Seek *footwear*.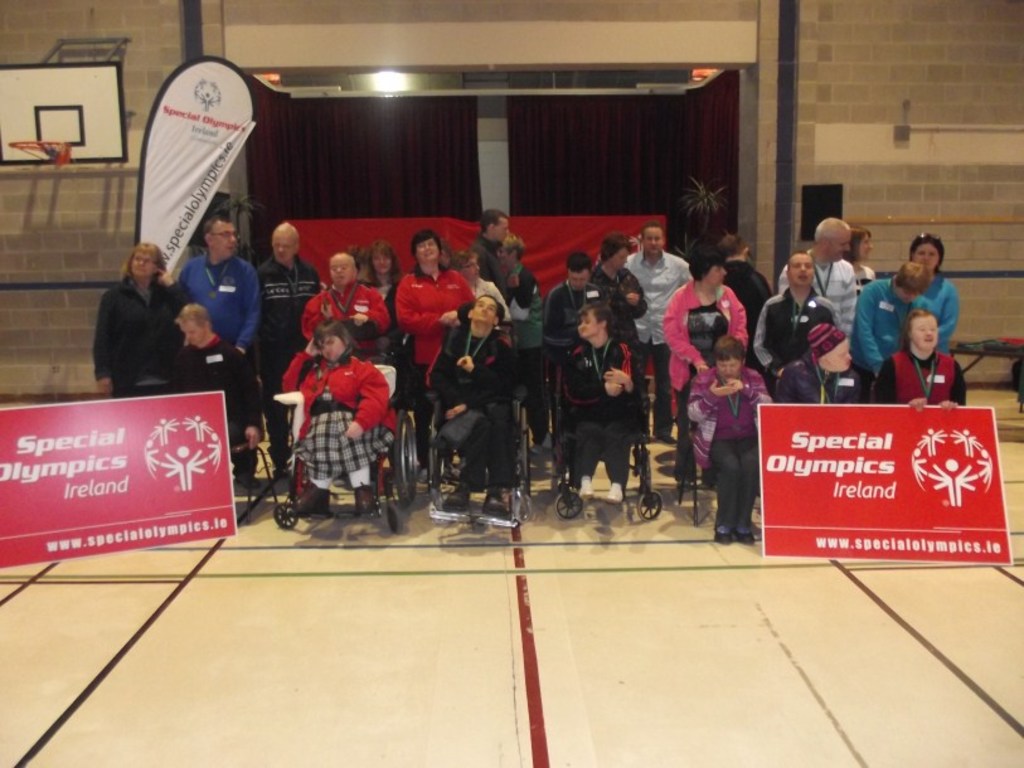
(583,477,593,505).
